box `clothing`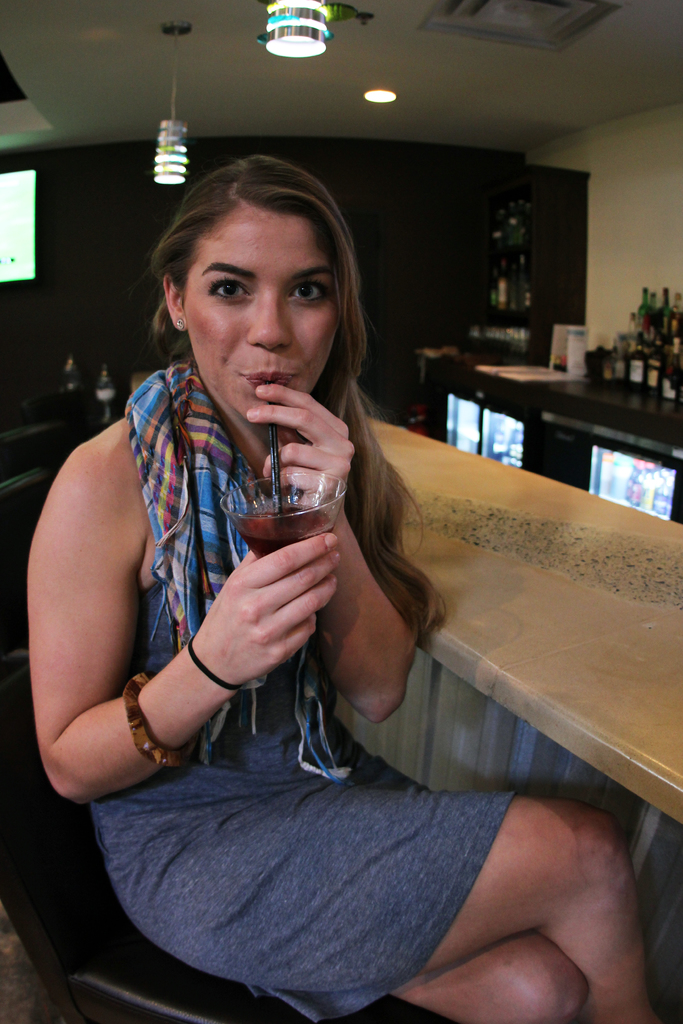
[92,370,514,1022]
